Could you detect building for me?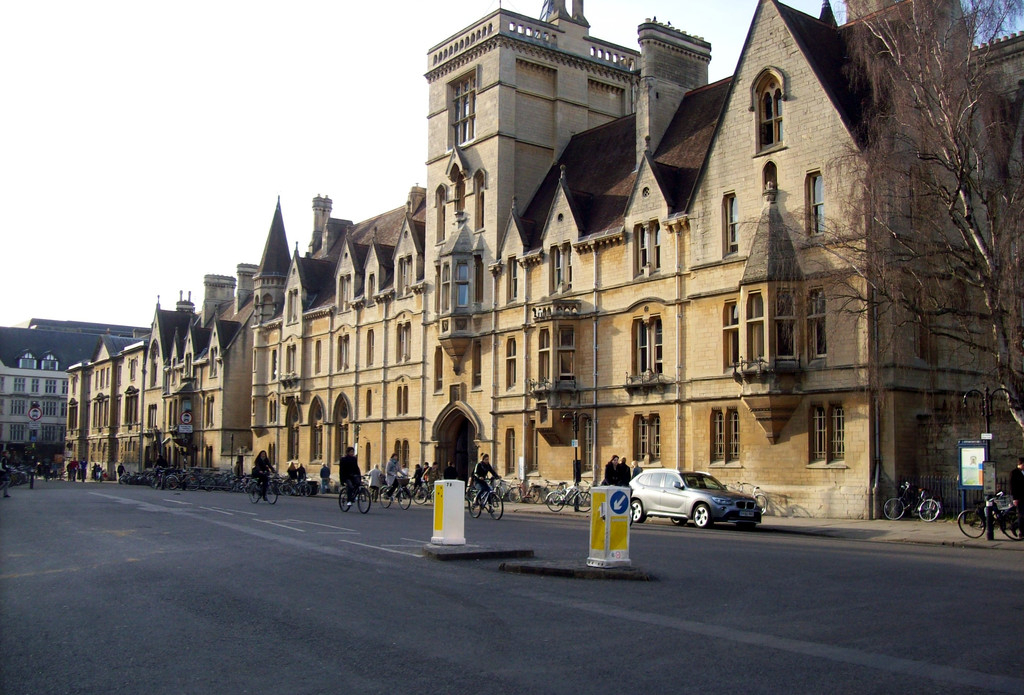
Detection result: pyautogui.locateOnScreen(61, 0, 1023, 519).
